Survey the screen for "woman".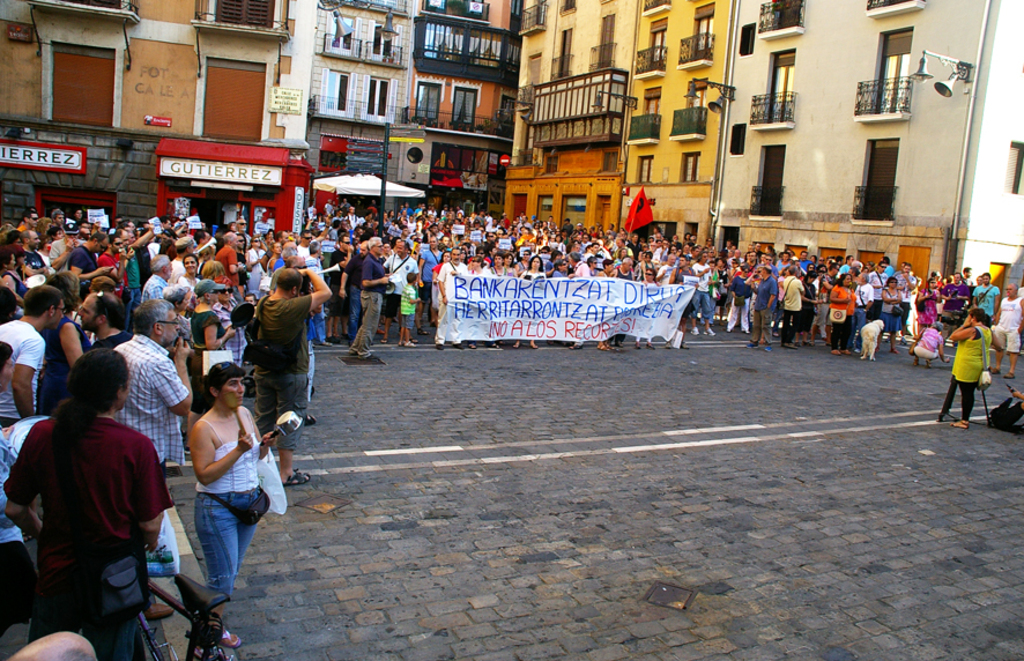
Survey found: left=168, top=252, right=199, bottom=289.
